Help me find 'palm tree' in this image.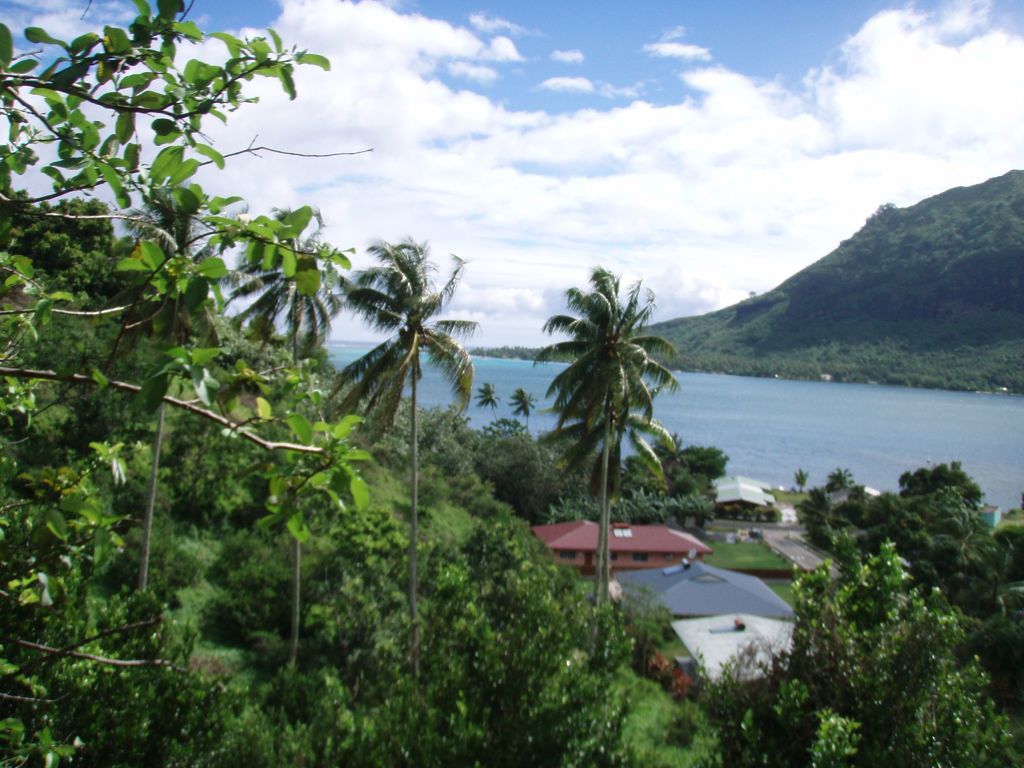
Found it: 116 175 252 381.
